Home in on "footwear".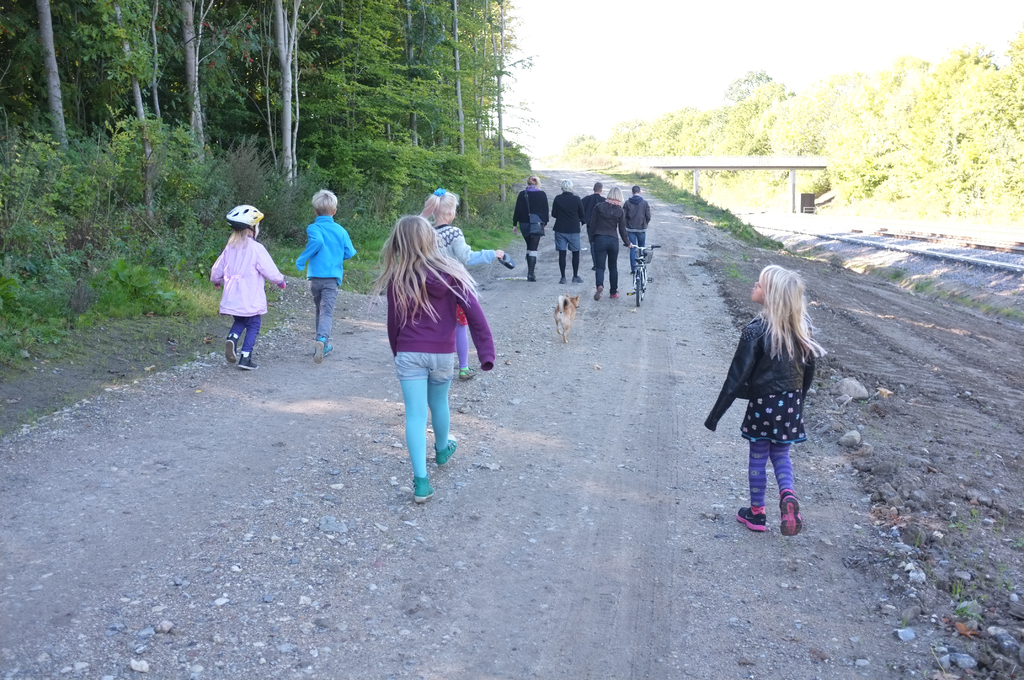
Homed in at locate(414, 476, 435, 499).
